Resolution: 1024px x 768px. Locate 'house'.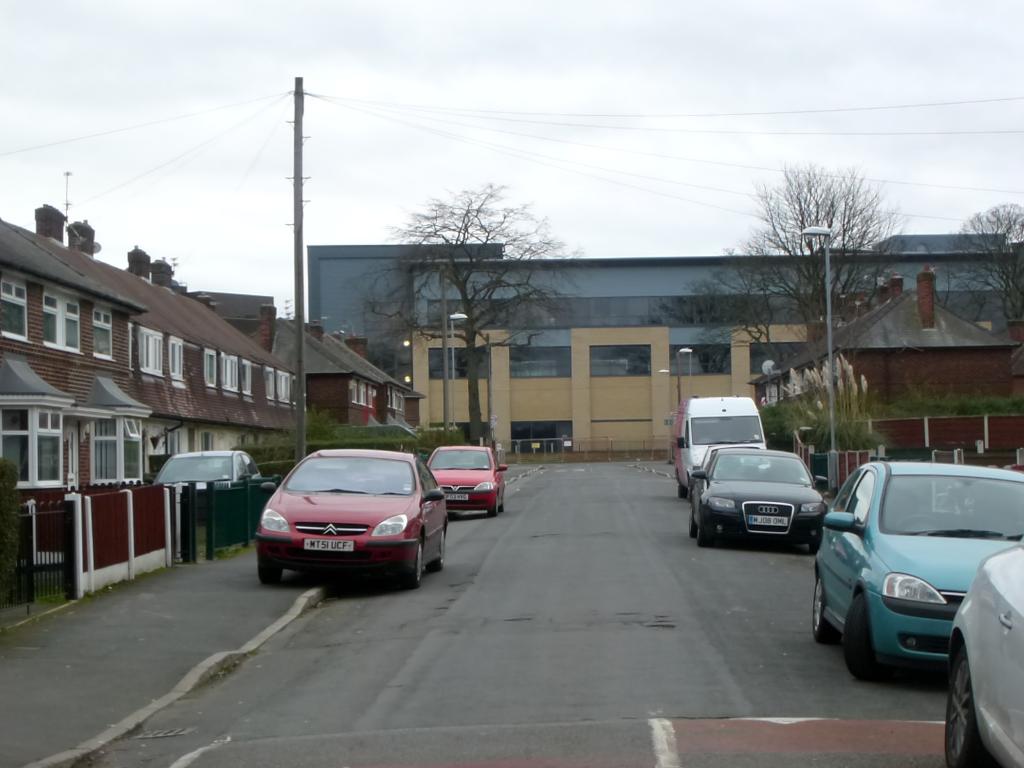
[746,267,1023,423].
